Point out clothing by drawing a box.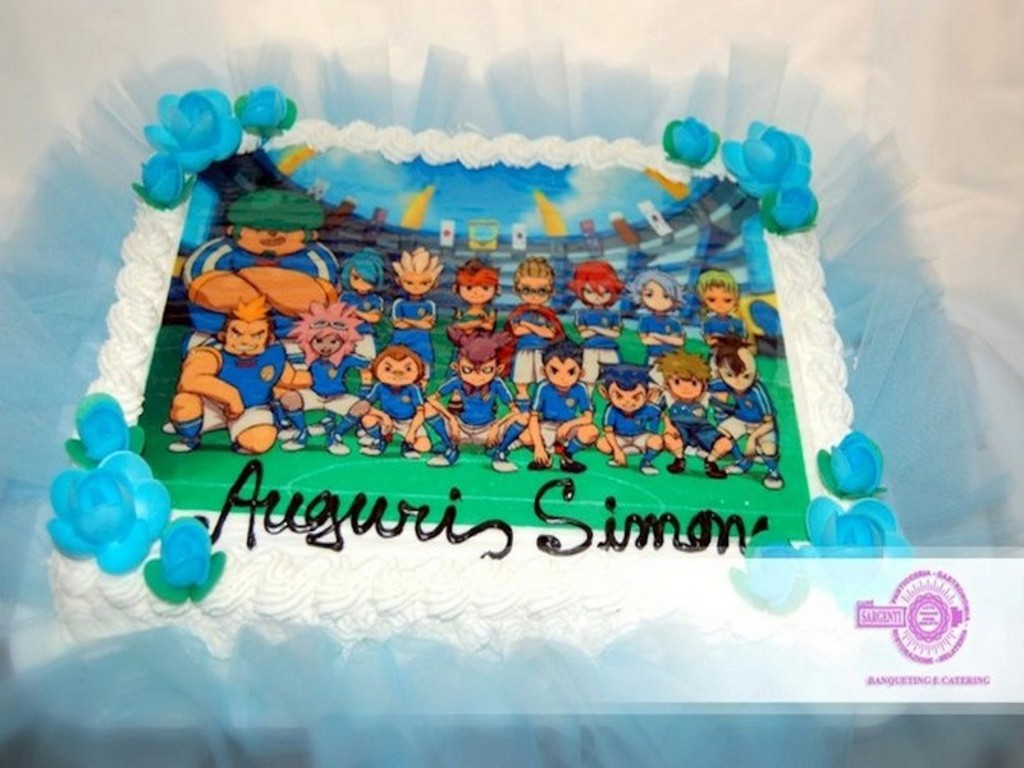
{"x1": 365, "y1": 383, "x2": 422, "y2": 438}.
